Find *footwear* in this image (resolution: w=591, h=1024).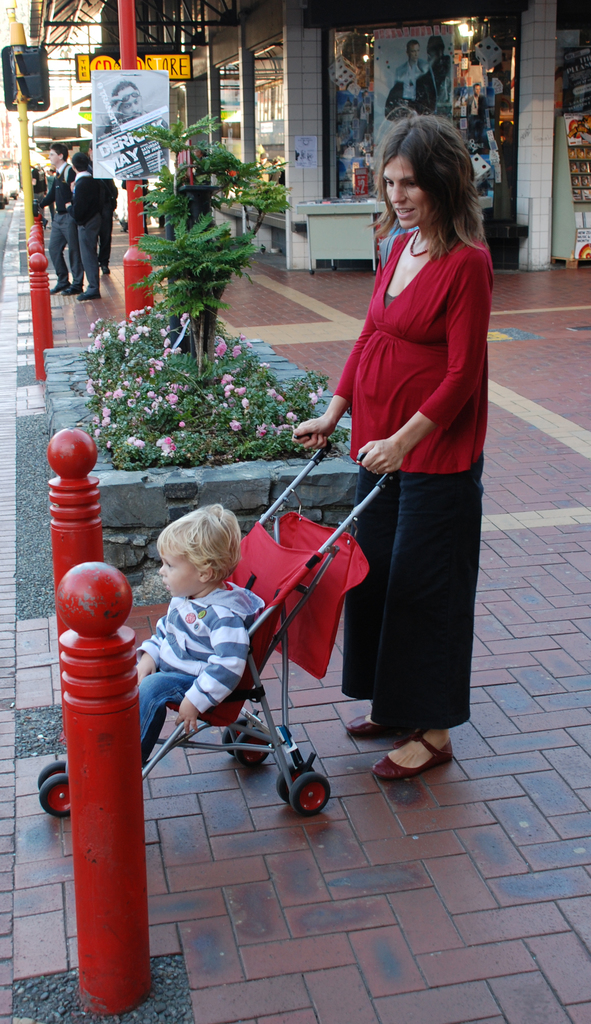
46,273,60,291.
